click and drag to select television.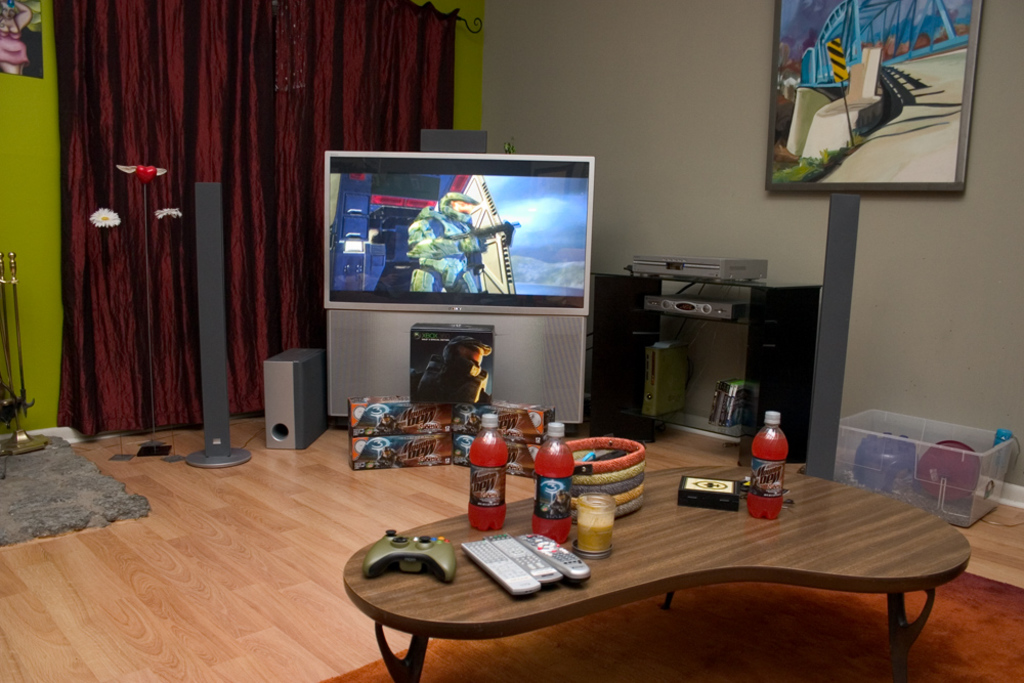
Selection: 324,151,595,315.
